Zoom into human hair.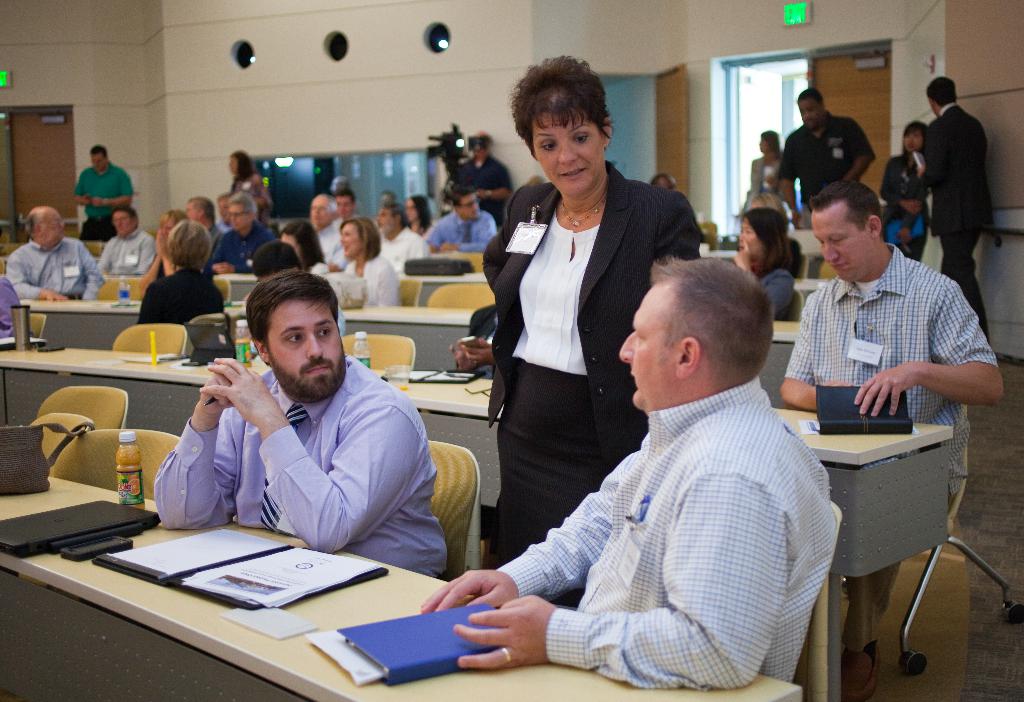
Zoom target: detection(25, 211, 45, 241).
